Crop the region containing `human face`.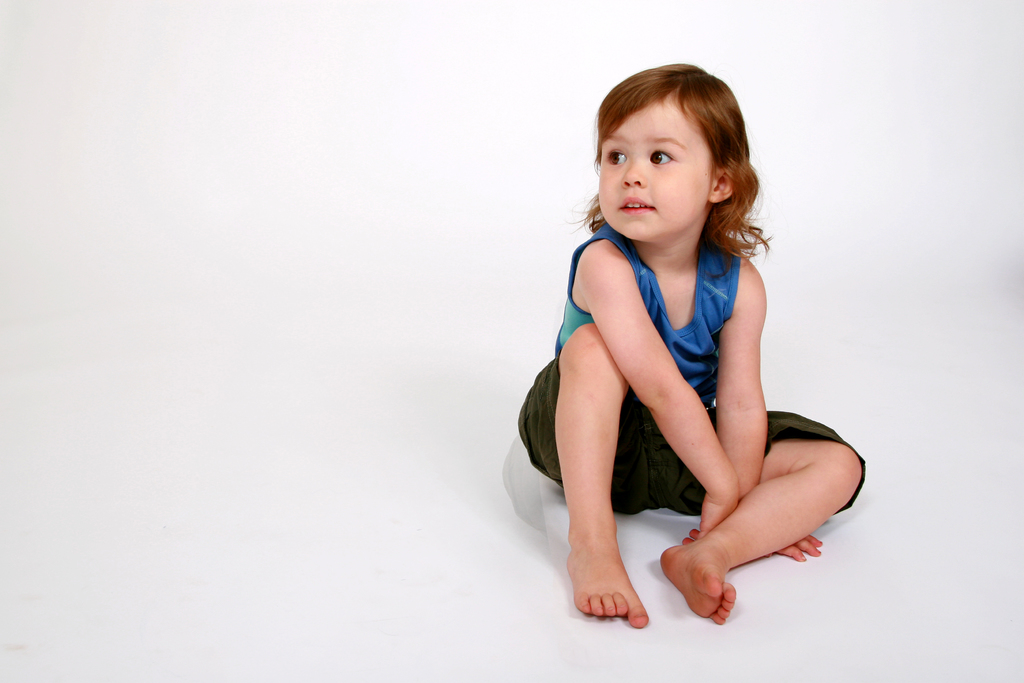
Crop region: (598,91,714,242).
